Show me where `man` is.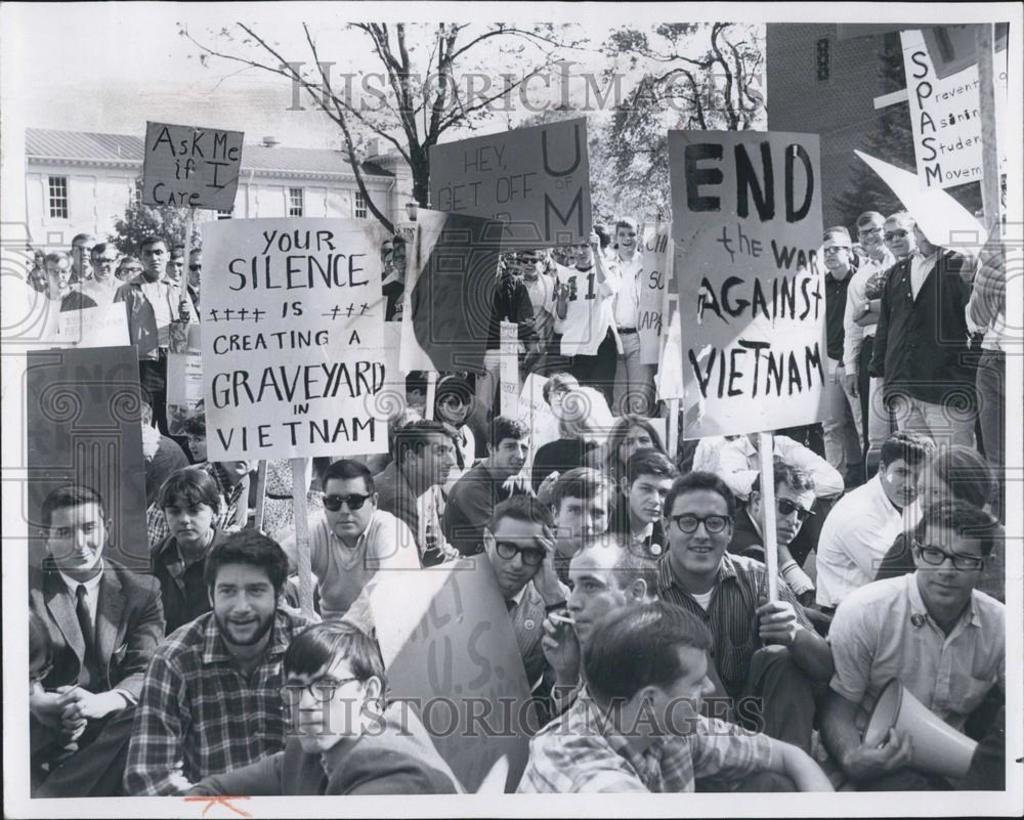
`man` is at 372,413,465,571.
